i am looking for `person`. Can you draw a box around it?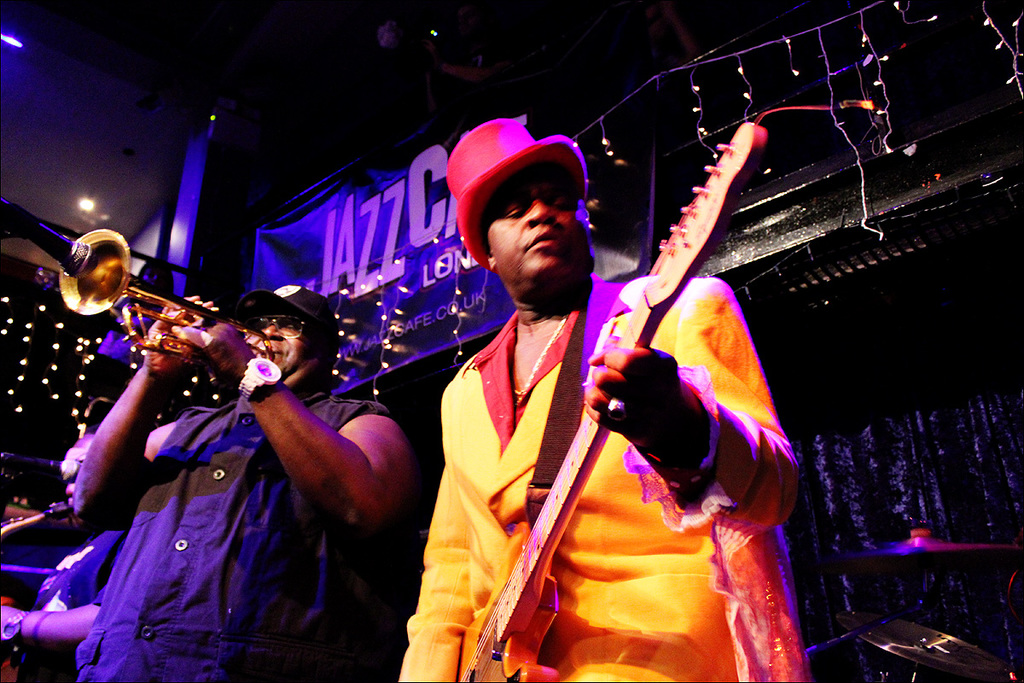
Sure, the bounding box is <region>395, 115, 795, 682</region>.
